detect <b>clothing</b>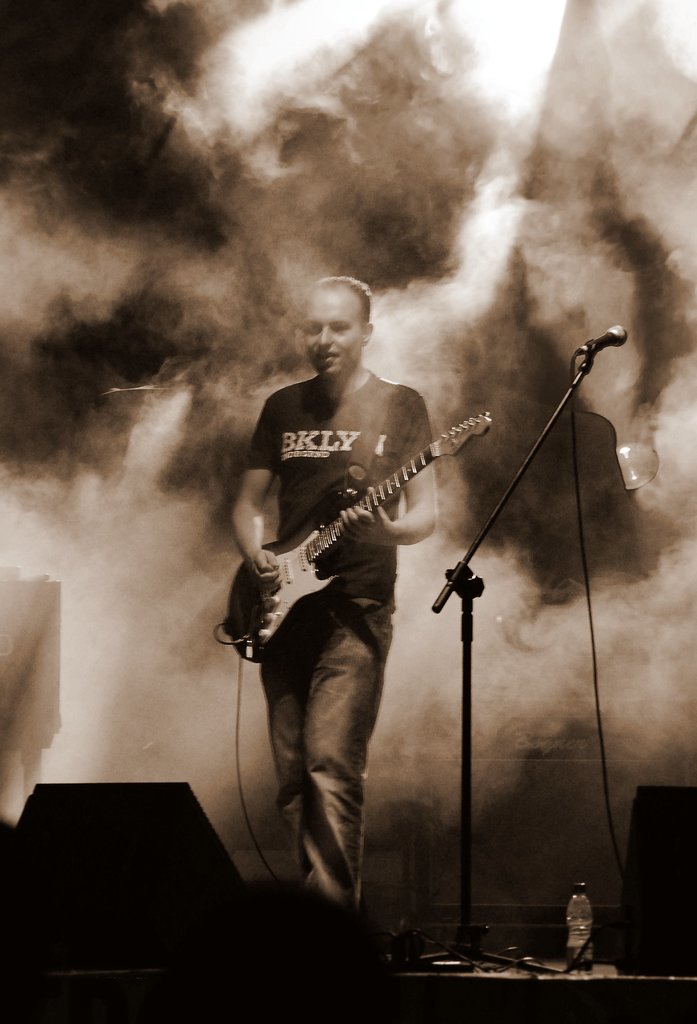
236,324,466,856
